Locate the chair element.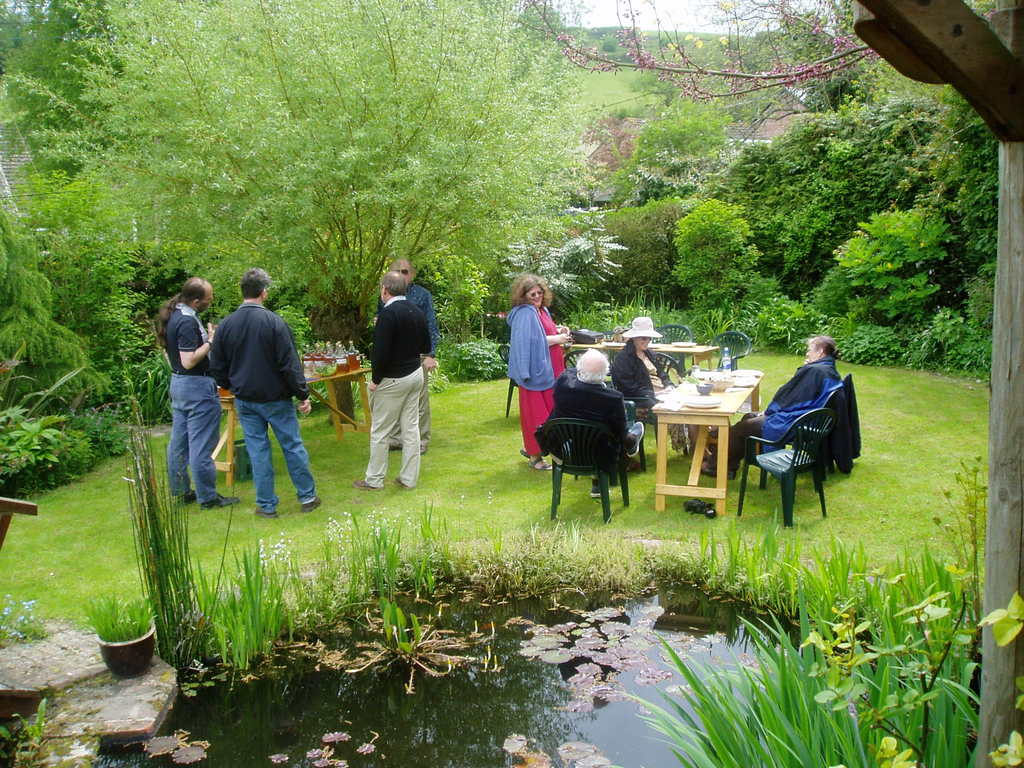
Element bbox: [652, 324, 691, 377].
